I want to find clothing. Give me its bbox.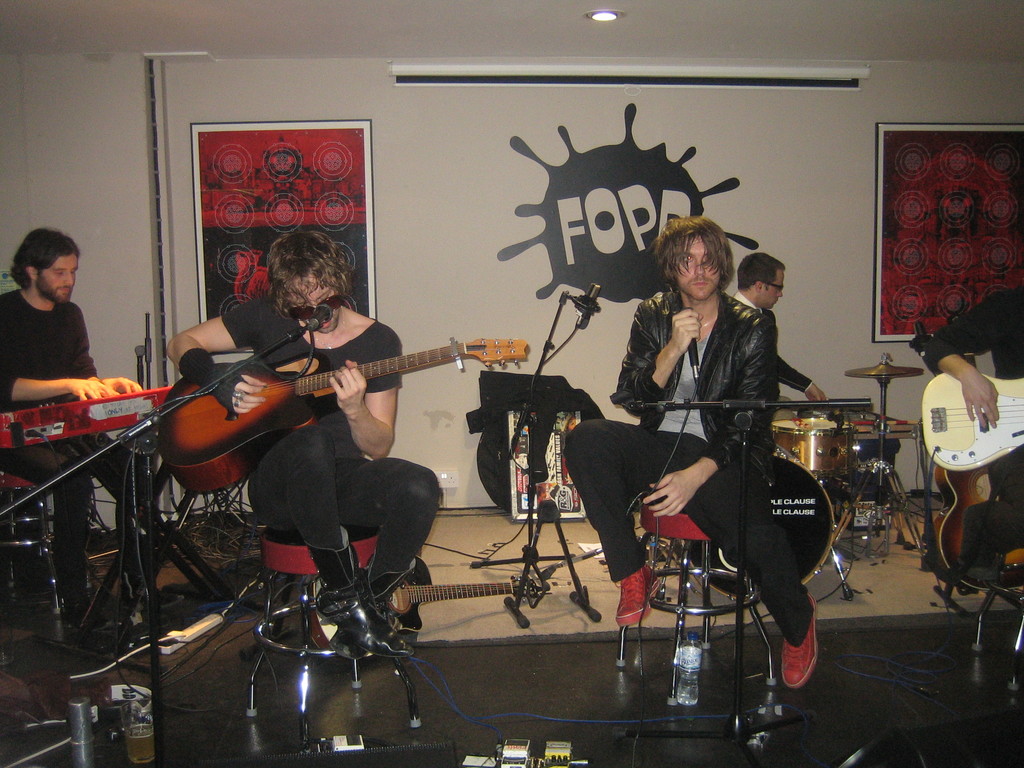
(732,287,818,392).
